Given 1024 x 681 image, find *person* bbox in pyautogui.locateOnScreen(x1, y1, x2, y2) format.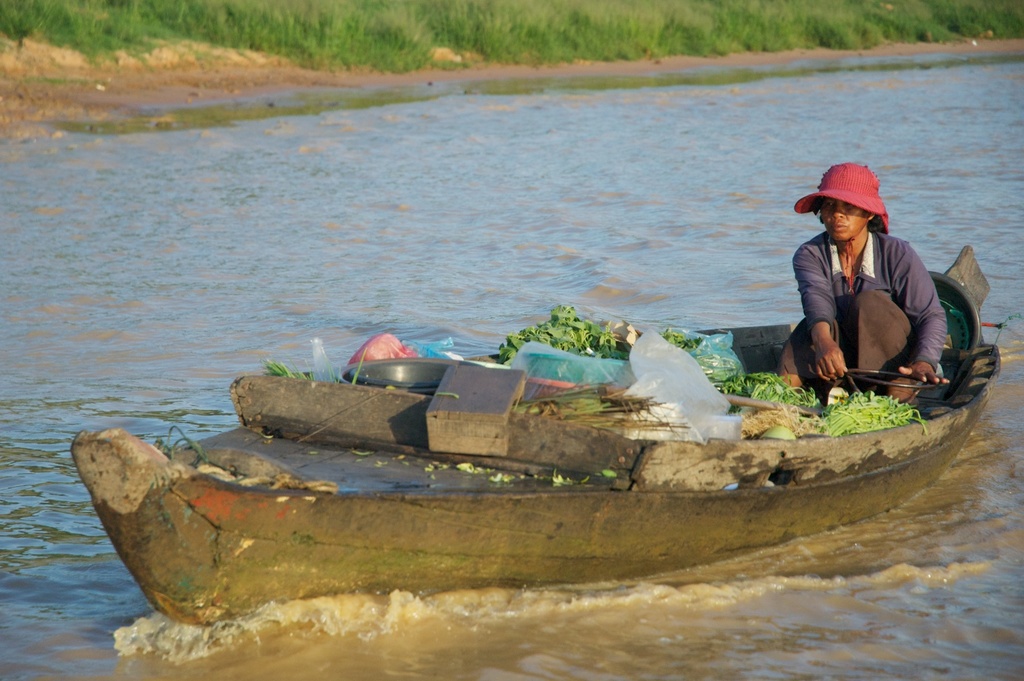
pyautogui.locateOnScreen(789, 163, 965, 401).
